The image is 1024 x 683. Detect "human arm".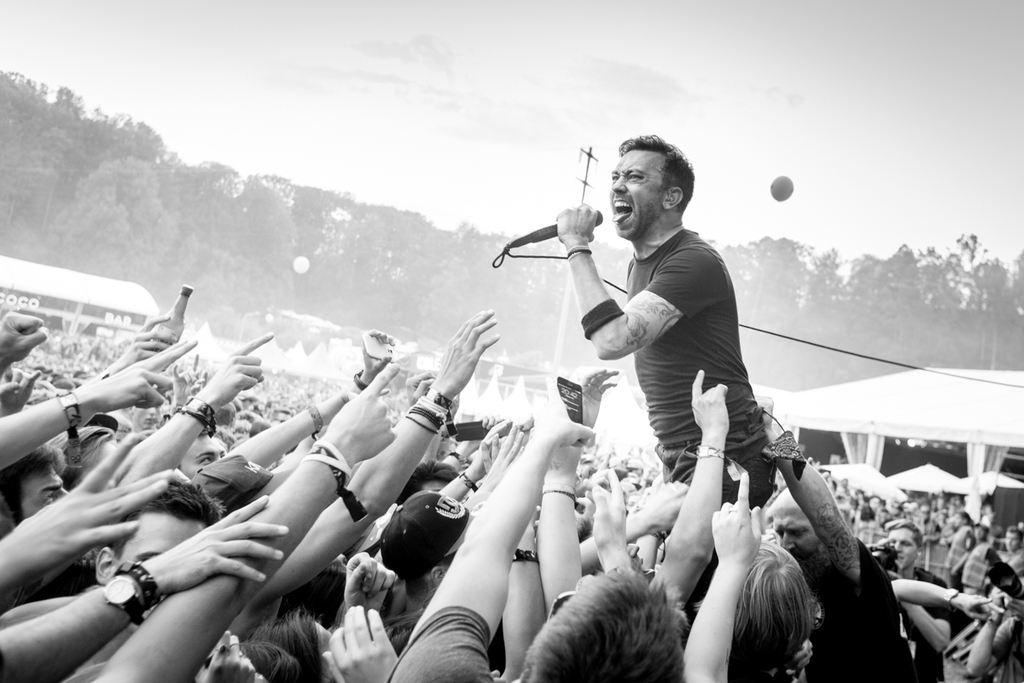
Detection: bbox=(0, 336, 193, 469).
